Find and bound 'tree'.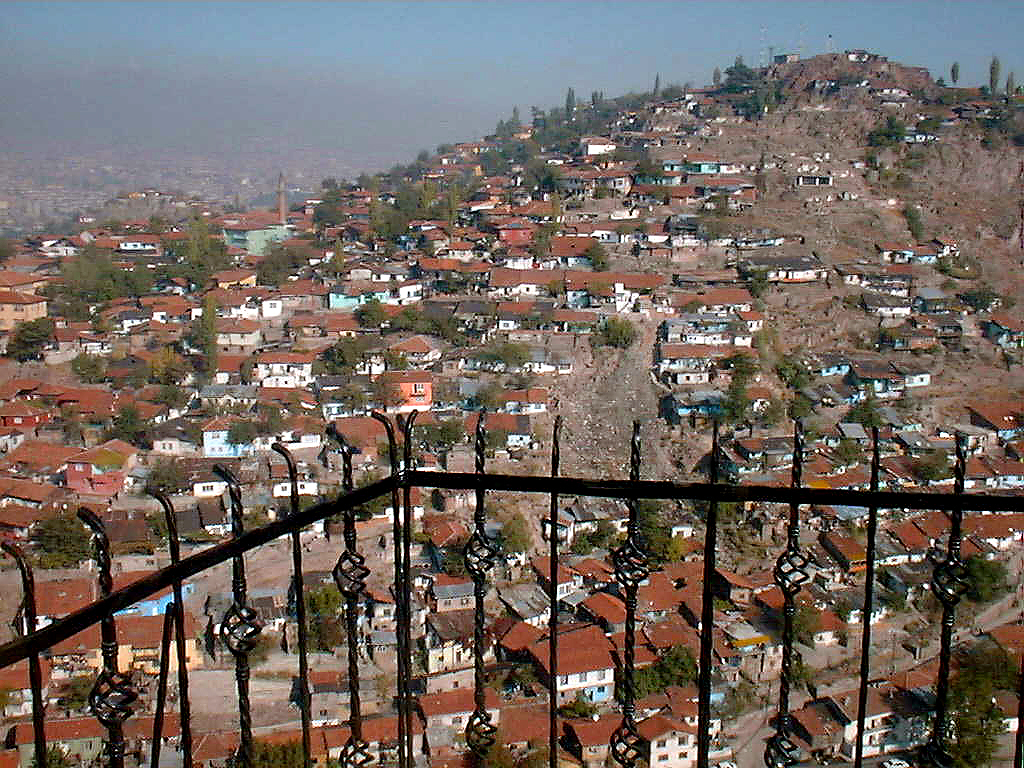
Bound: <bbox>464, 737, 550, 767</bbox>.
